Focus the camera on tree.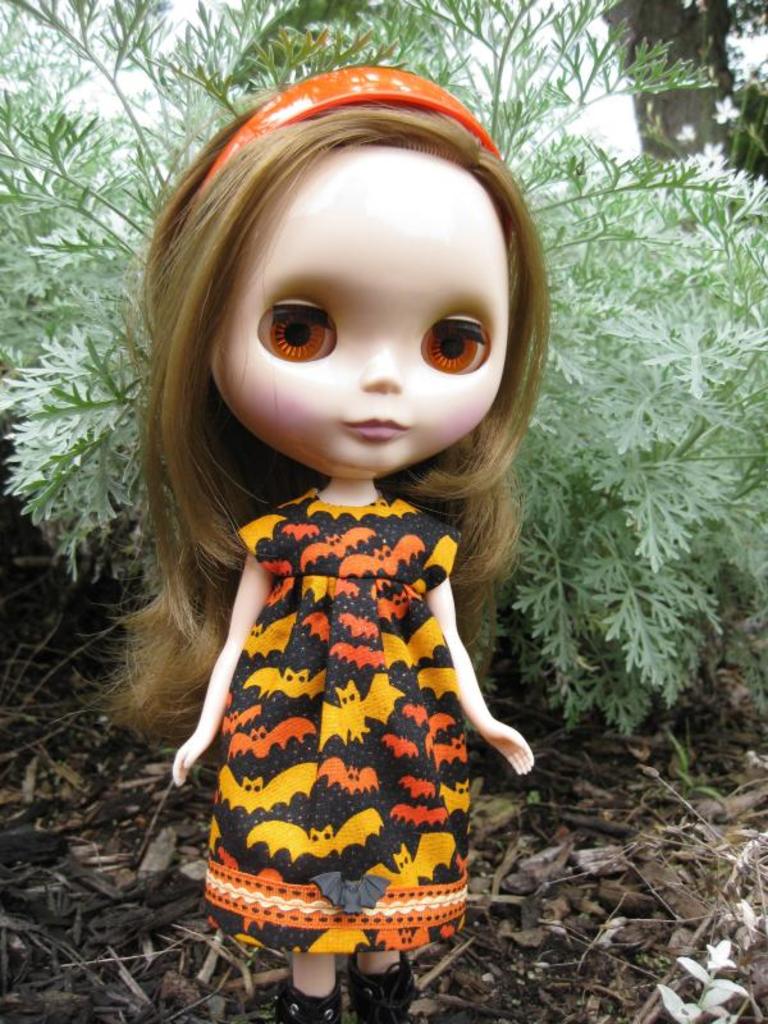
Focus region: x1=0, y1=0, x2=767, y2=745.
